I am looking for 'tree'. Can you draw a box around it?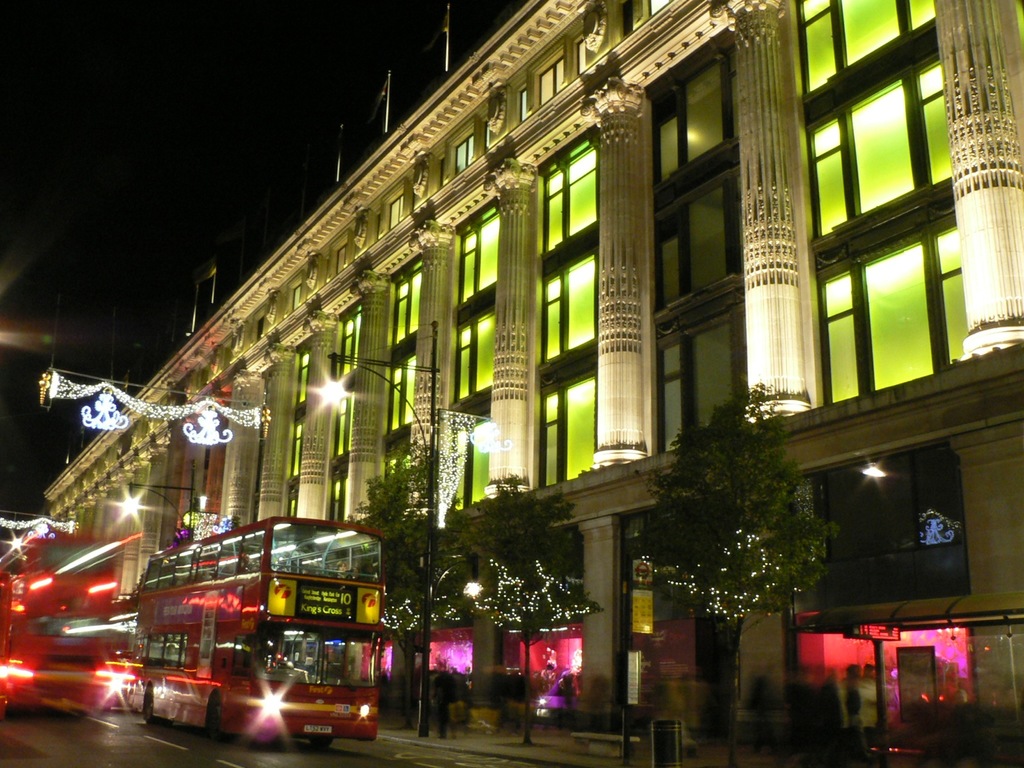
Sure, the bounding box is {"x1": 644, "y1": 357, "x2": 841, "y2": 693}.
